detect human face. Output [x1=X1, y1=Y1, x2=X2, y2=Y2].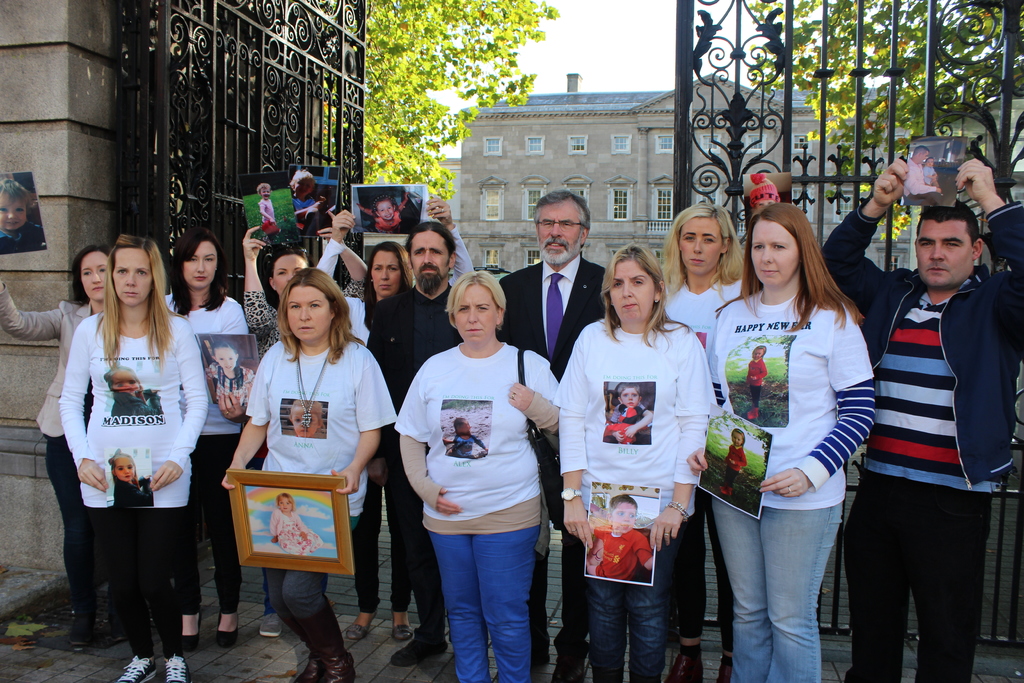
[x1=911, y1=224, x2=970, y2=284].
